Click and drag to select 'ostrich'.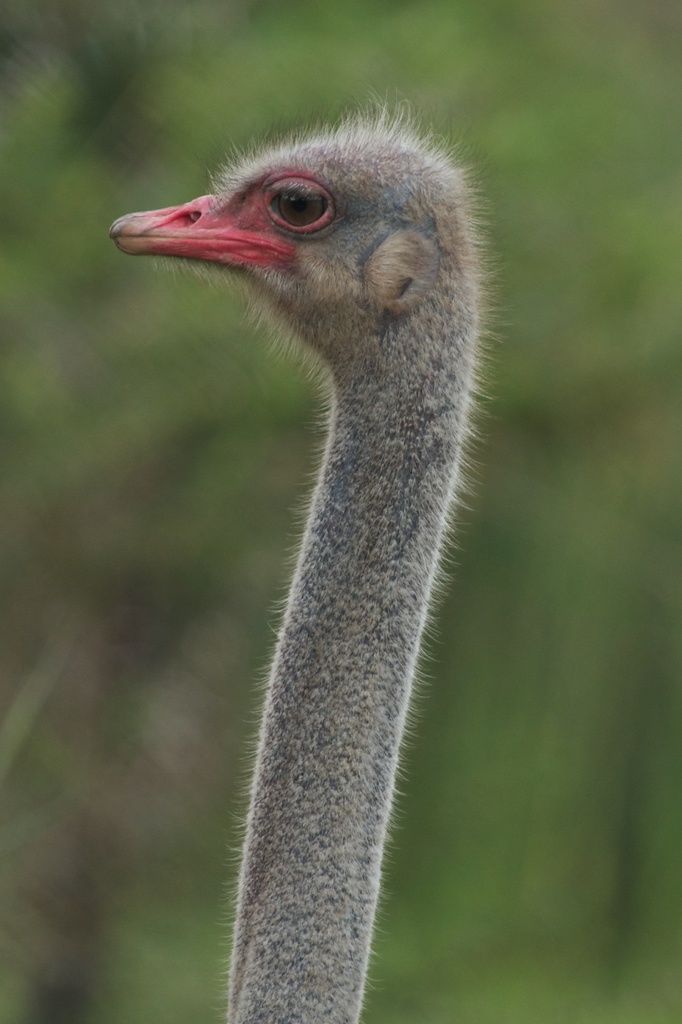
Selection: BBox(110, 109, 484, 1023).
